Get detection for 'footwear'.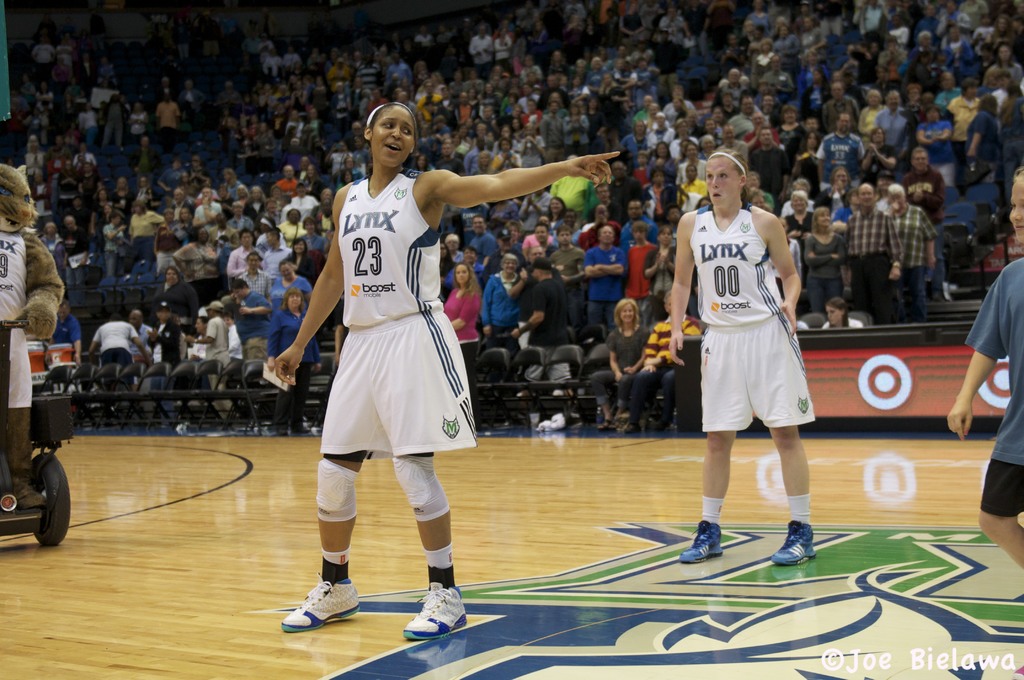
Detection: (397, 577, 473, 644).
